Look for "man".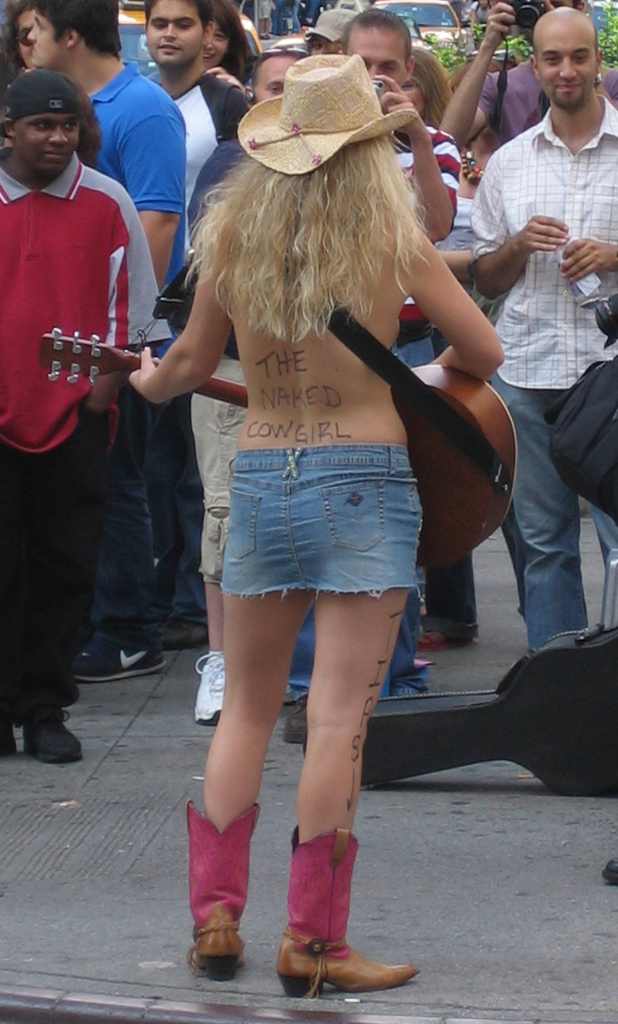
Found: detection(128, 0, 293, 650).
